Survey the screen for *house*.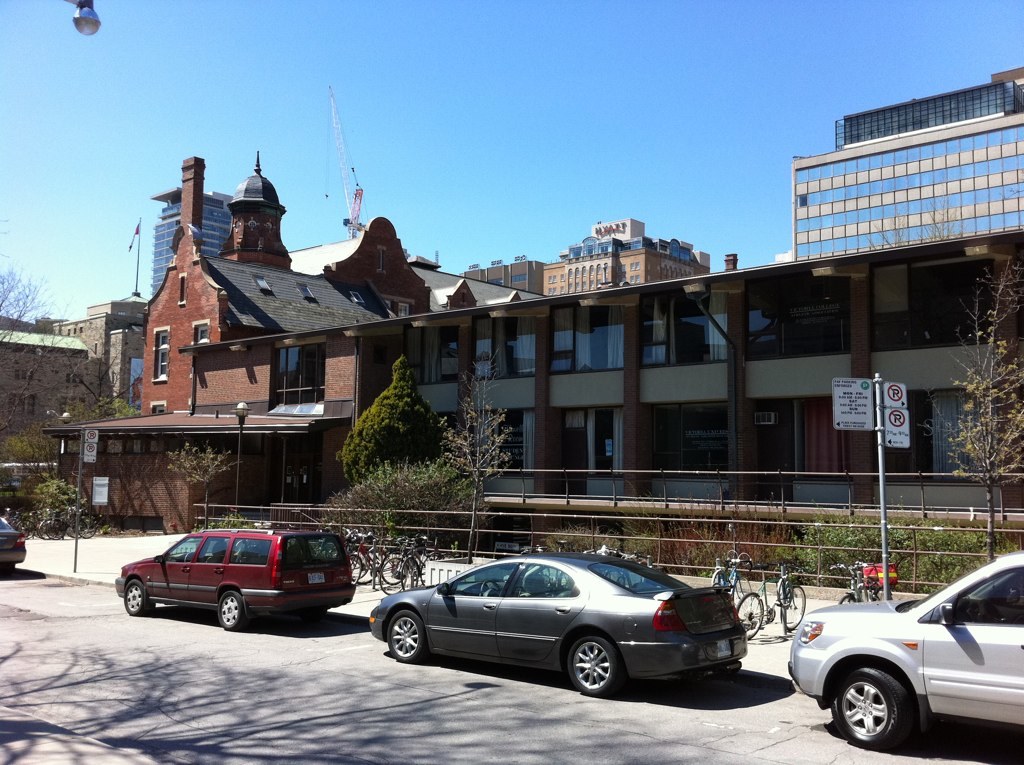
Survey found: [x1=0, y1=311, x2=89, y2=455].
